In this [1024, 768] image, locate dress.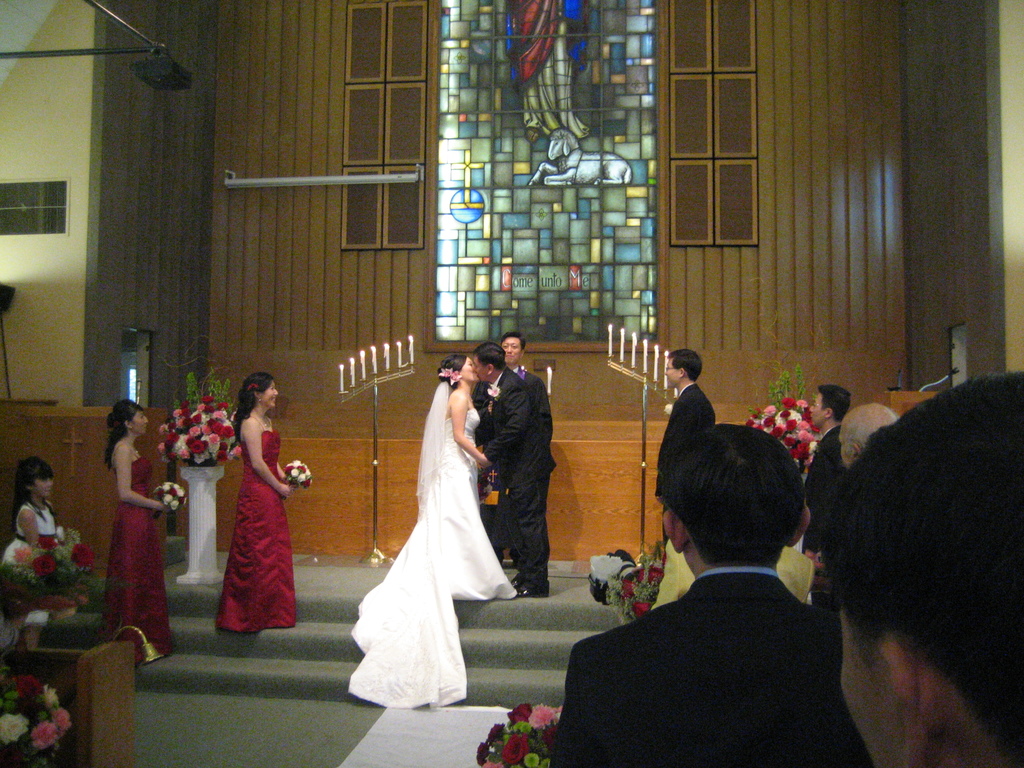
Bounding box: 214,417,294,631.
